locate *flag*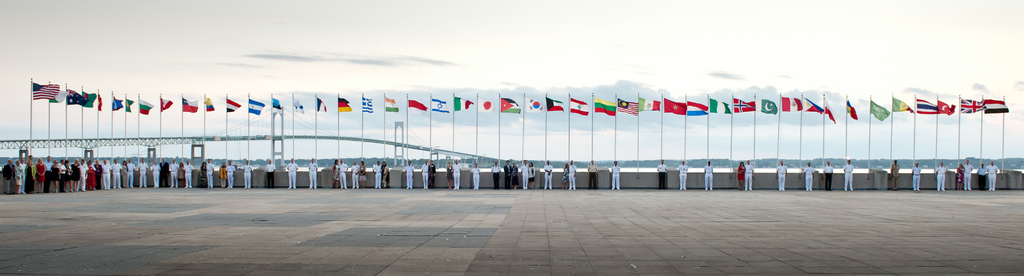
Rect(663, 97, 684, 117)
